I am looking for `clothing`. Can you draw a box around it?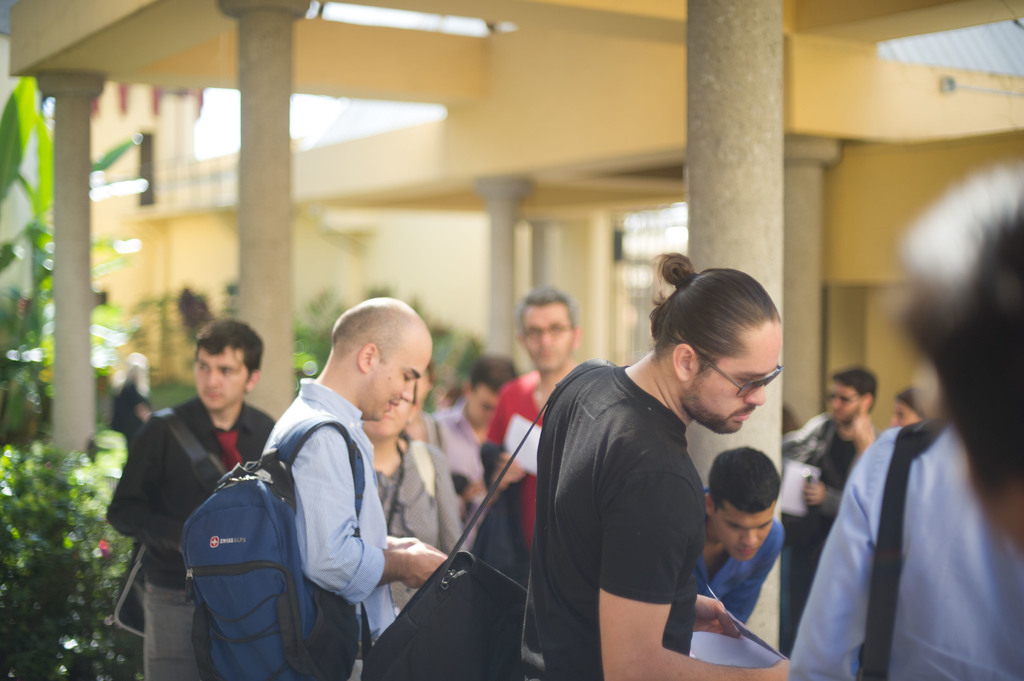
Sure, the bounding box is [x1=780, y1=426, x2=883, y2=628].
